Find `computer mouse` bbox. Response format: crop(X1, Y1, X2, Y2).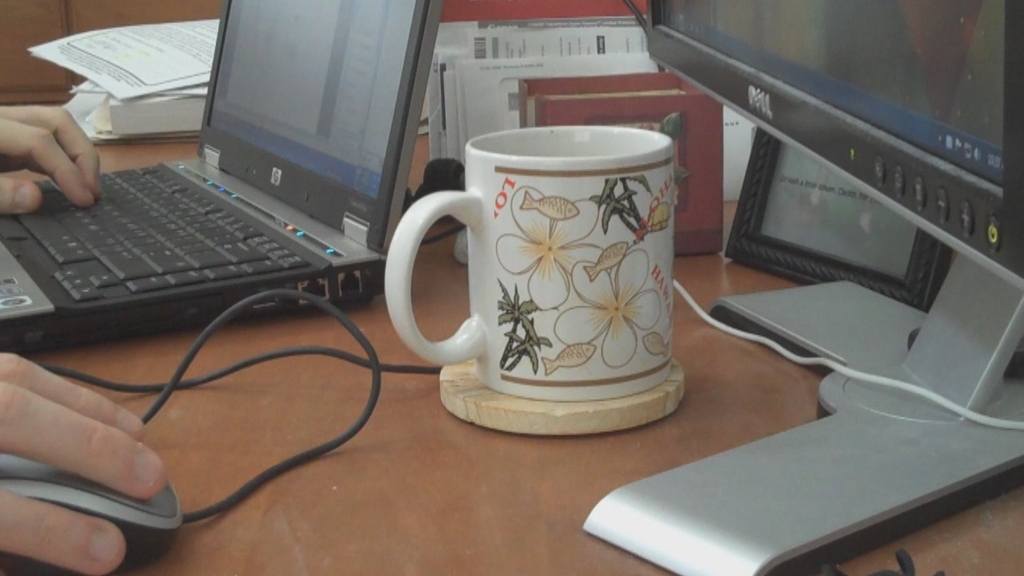
crop(0, 450, 183, 574).
